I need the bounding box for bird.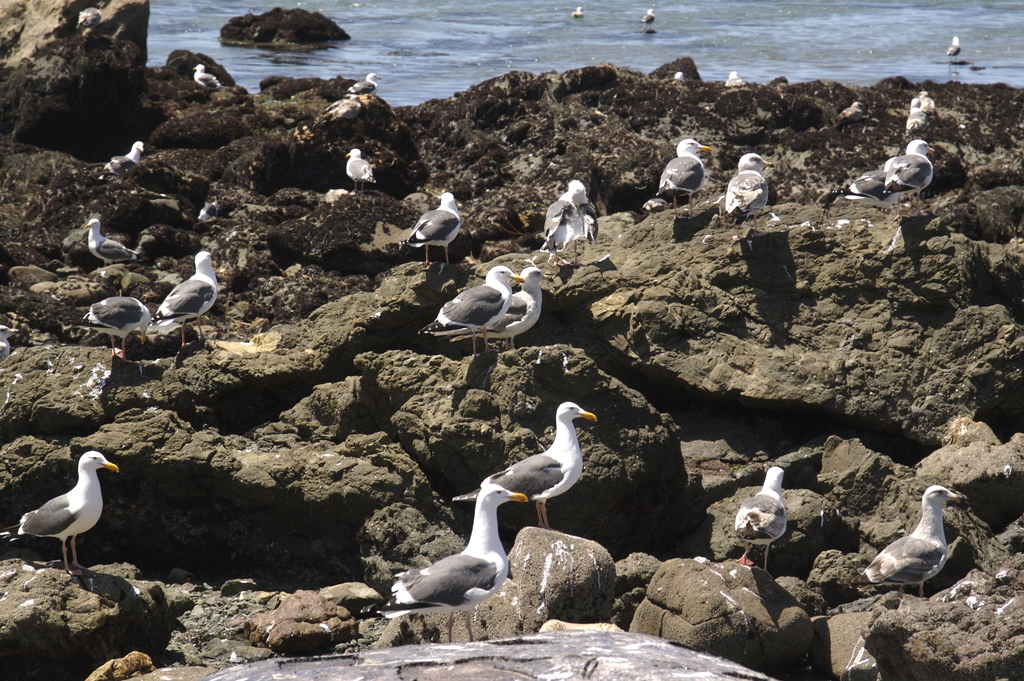
Here it is: 376, 485, 531, 644.
